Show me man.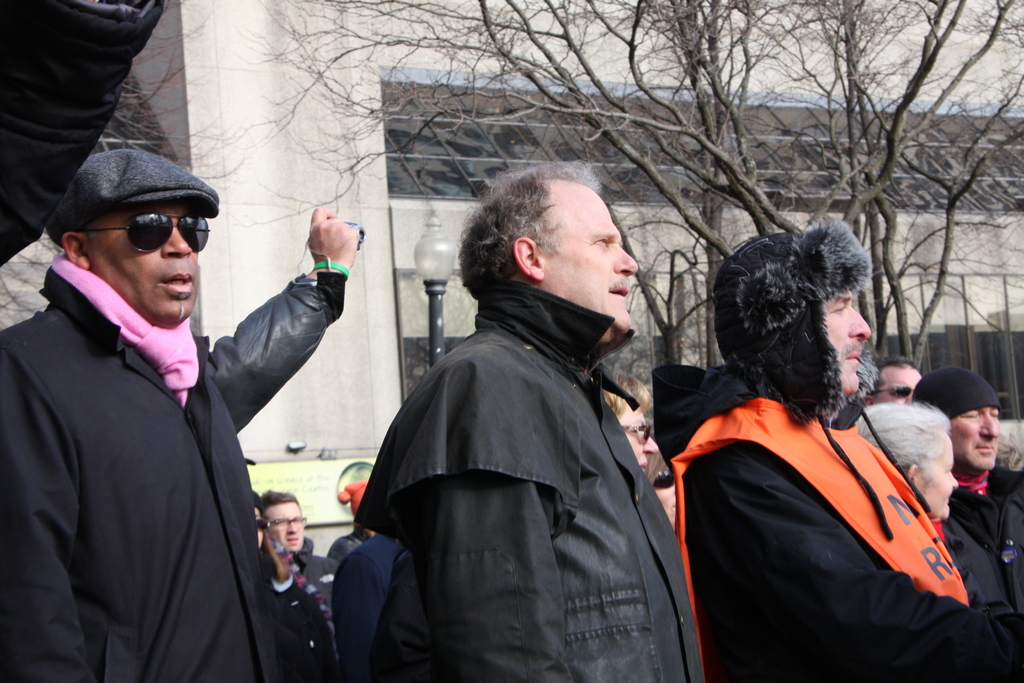
man is here: bbox(675, 219, 1022, 682).
